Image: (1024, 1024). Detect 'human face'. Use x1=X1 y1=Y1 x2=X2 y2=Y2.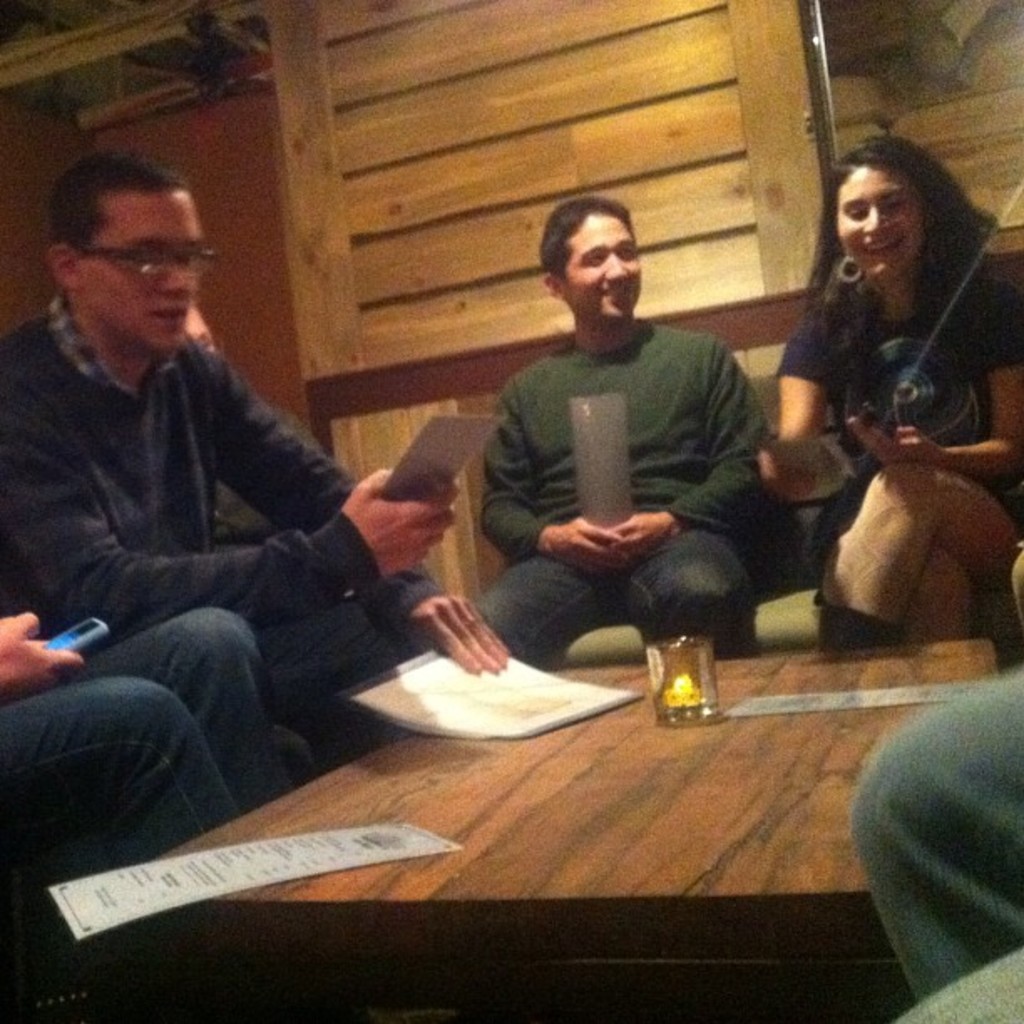
x1=559 y1=212 x2=653 y2=326.
